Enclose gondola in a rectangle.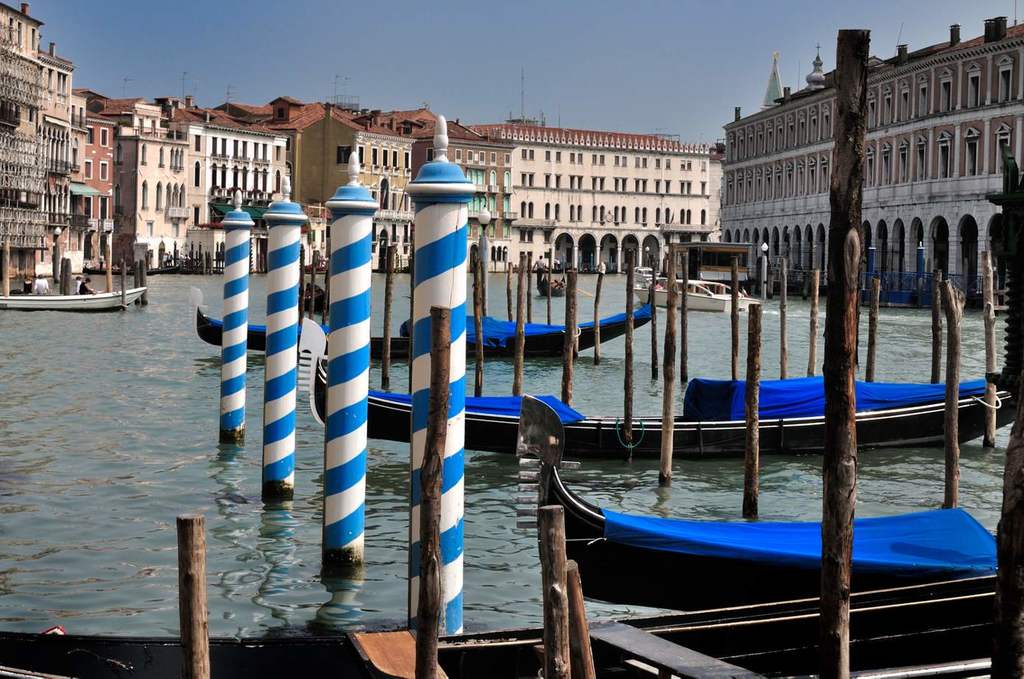
(0, 569, 1023, 678).
